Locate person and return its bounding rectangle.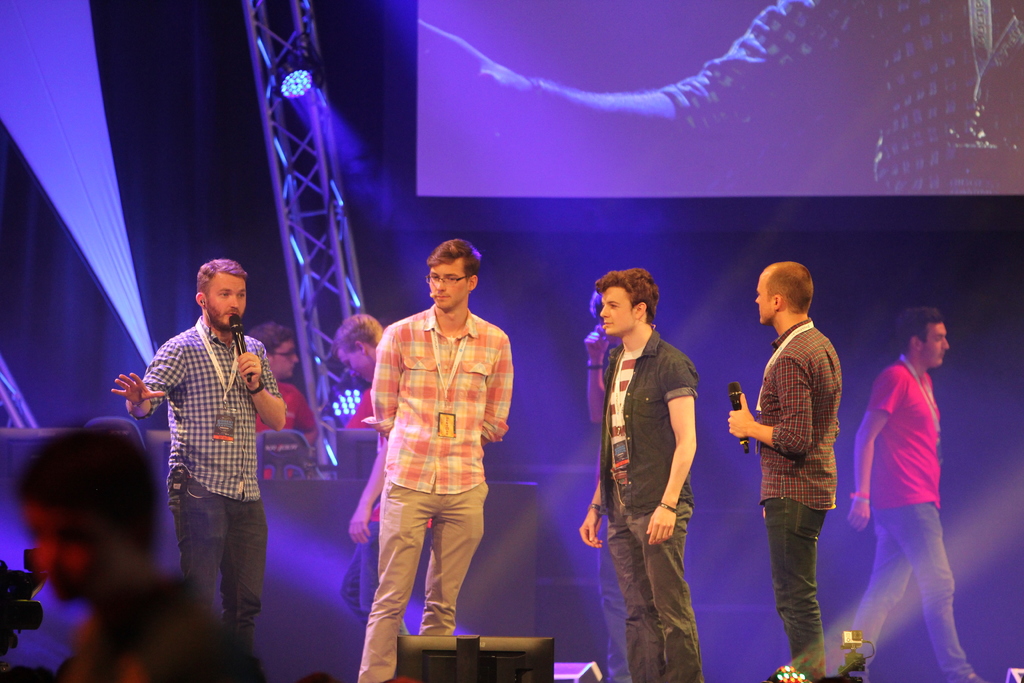
<bbox>726, 263, 844, 682</bbox>.
